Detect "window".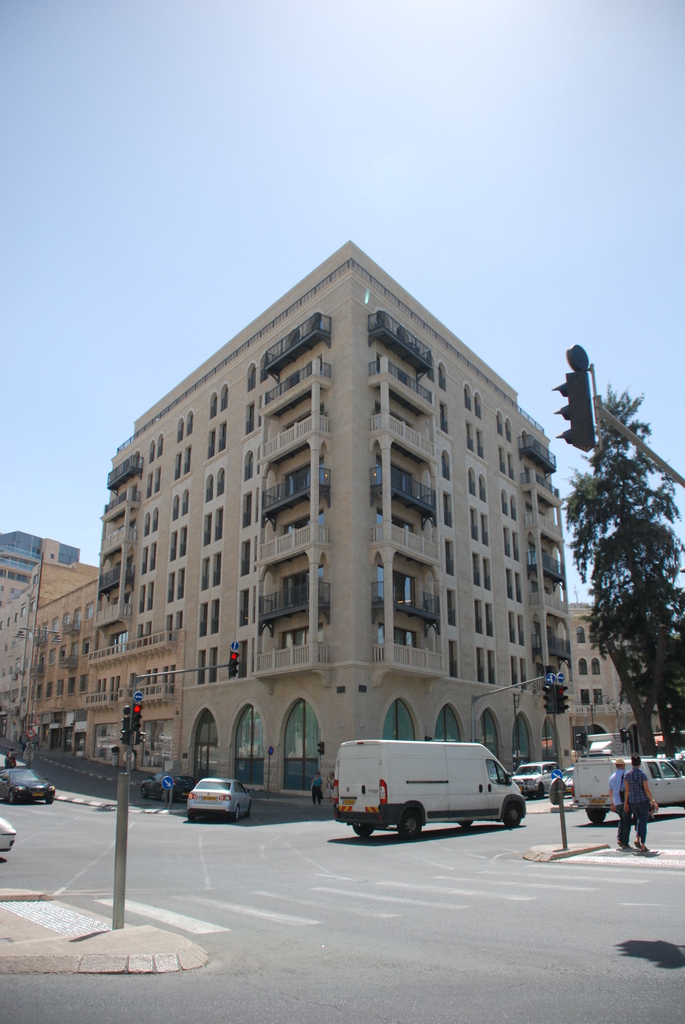
Detected at bbox=(28, 607, 35, 637).
